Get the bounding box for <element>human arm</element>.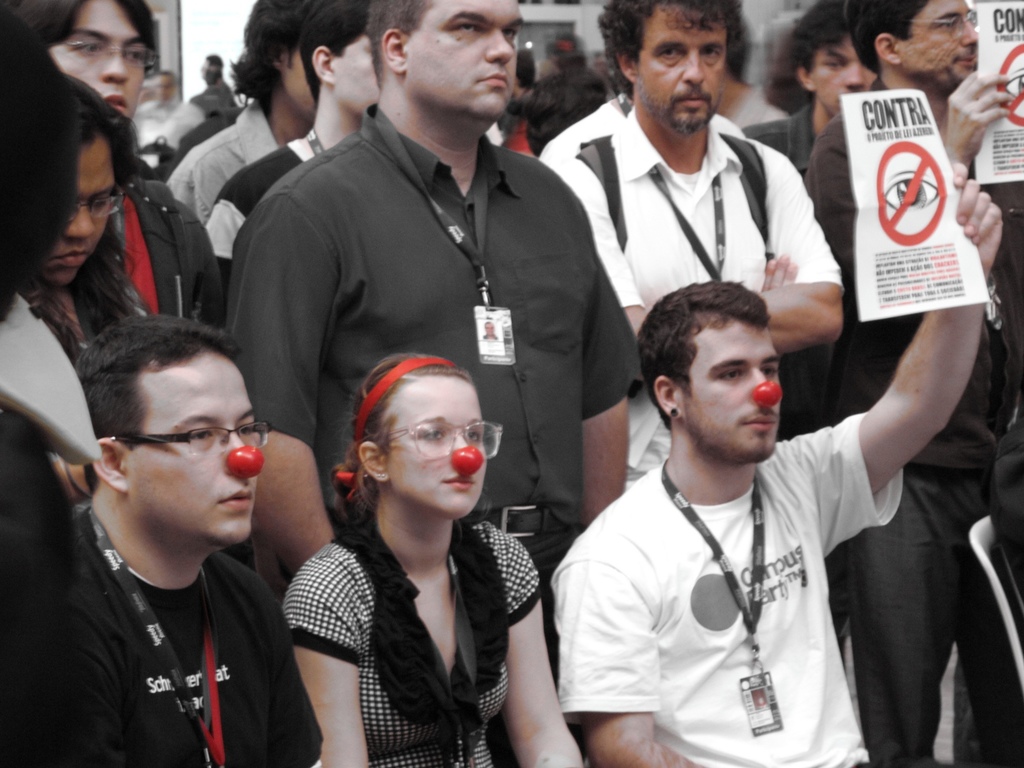
[left=483, top=520, right=586, bottom=767].
